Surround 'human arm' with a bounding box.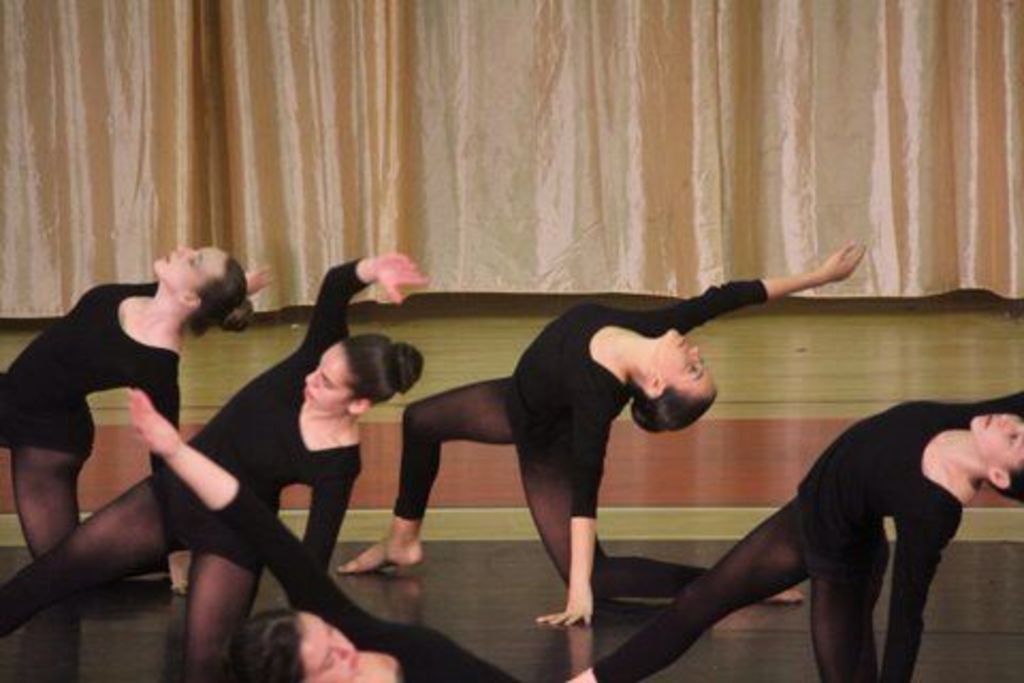
241, 258, 279, 297.
